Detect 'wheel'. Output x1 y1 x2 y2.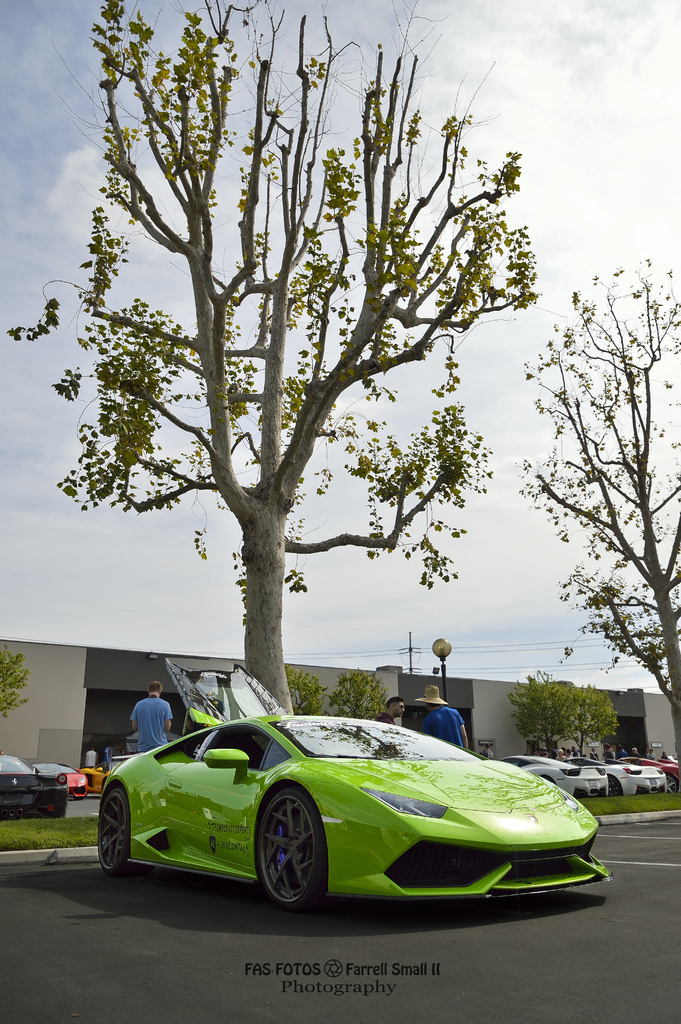
606 777 621 793.
